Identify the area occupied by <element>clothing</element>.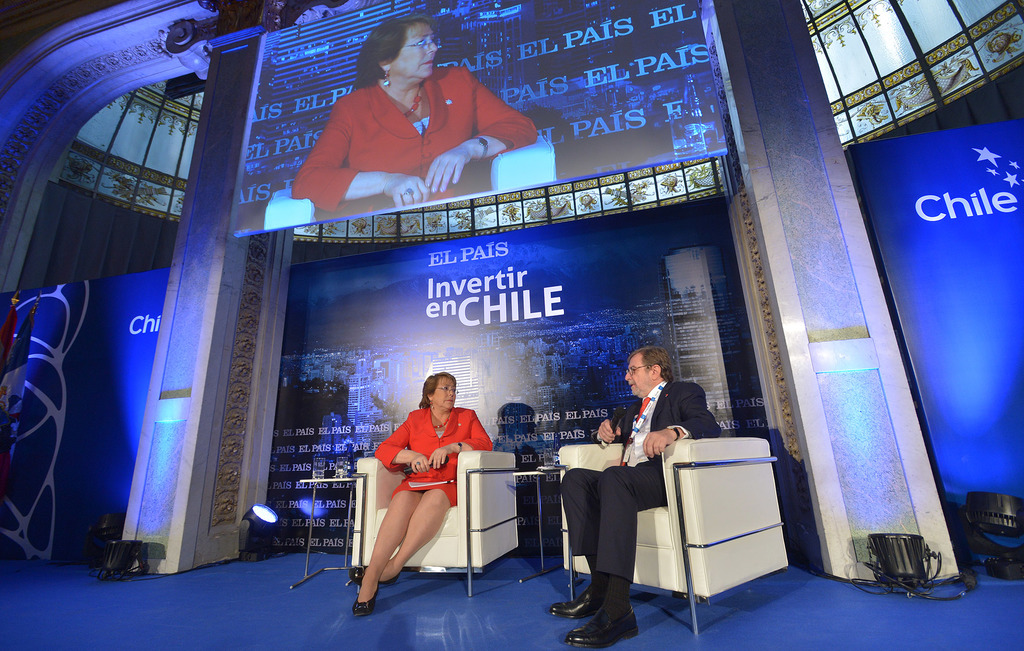
Area: (left=298, top=51, right=534, bottom=193).
